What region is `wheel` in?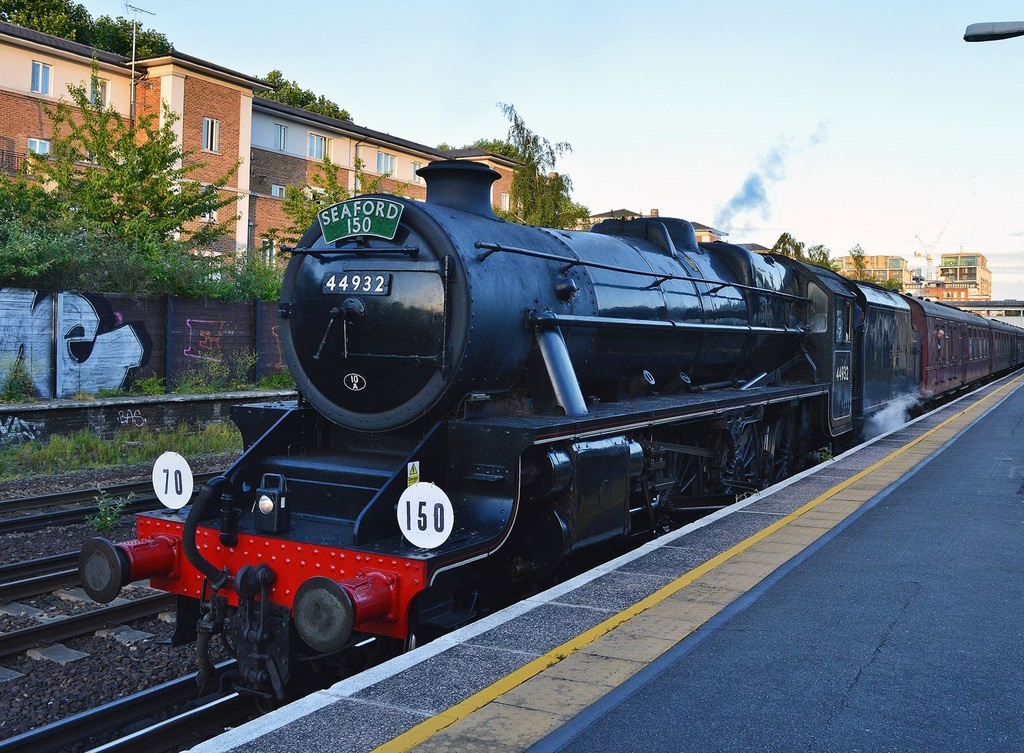
bbox=[719, 423, 757, 502].
